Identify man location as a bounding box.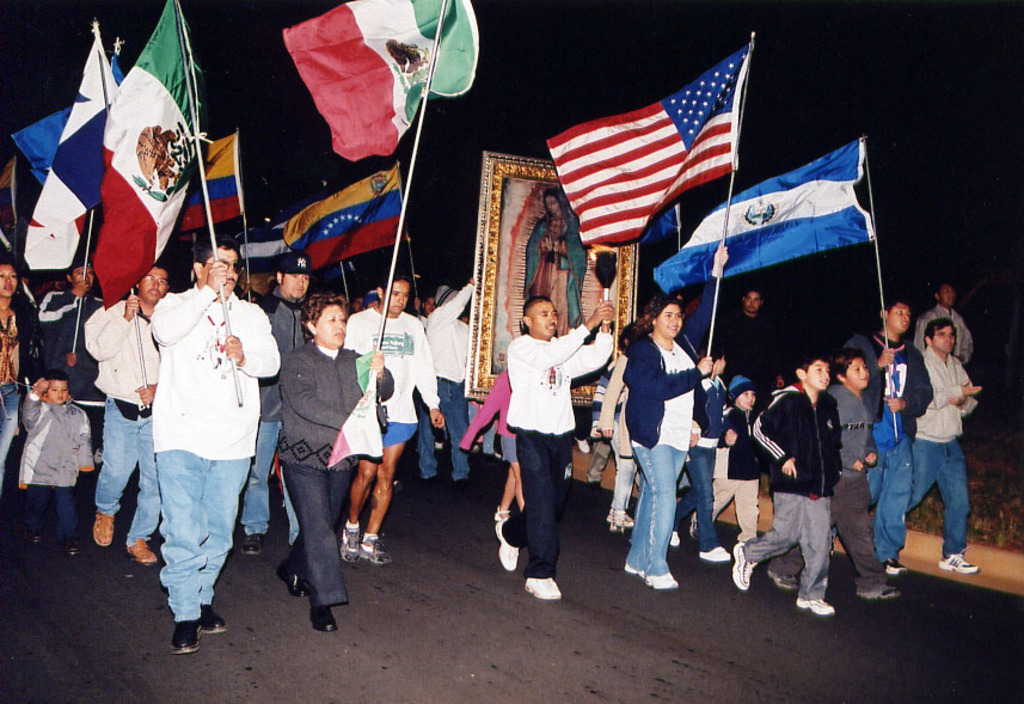
crop(909, 313, 975, 578).
